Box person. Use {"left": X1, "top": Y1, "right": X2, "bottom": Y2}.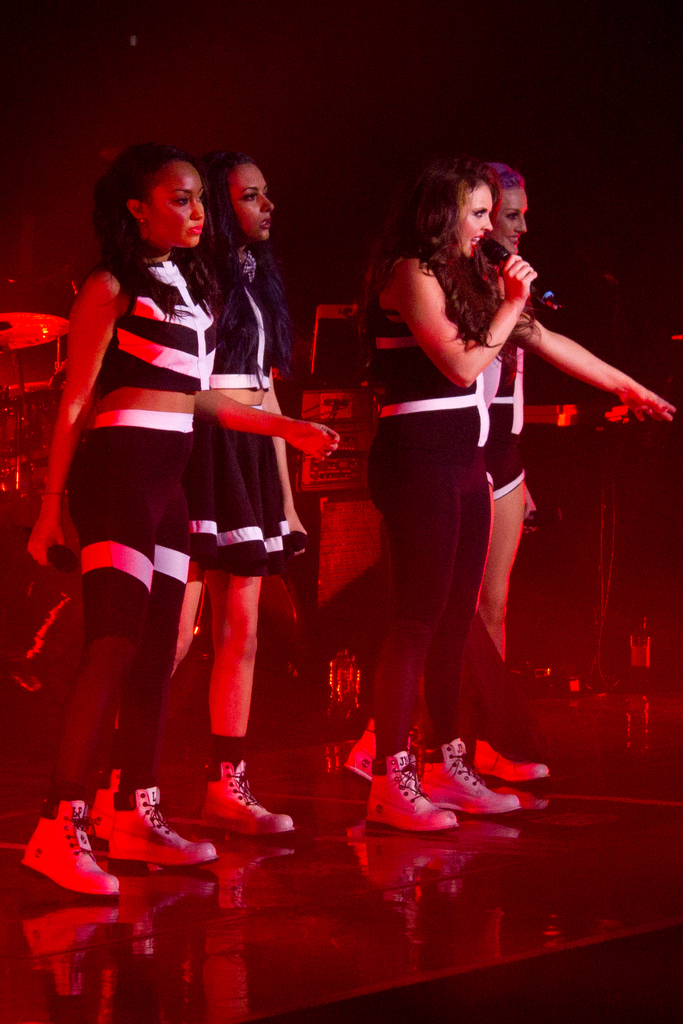
{"left": 89, "top": 149, "right": 324, "bottom": 849}.
